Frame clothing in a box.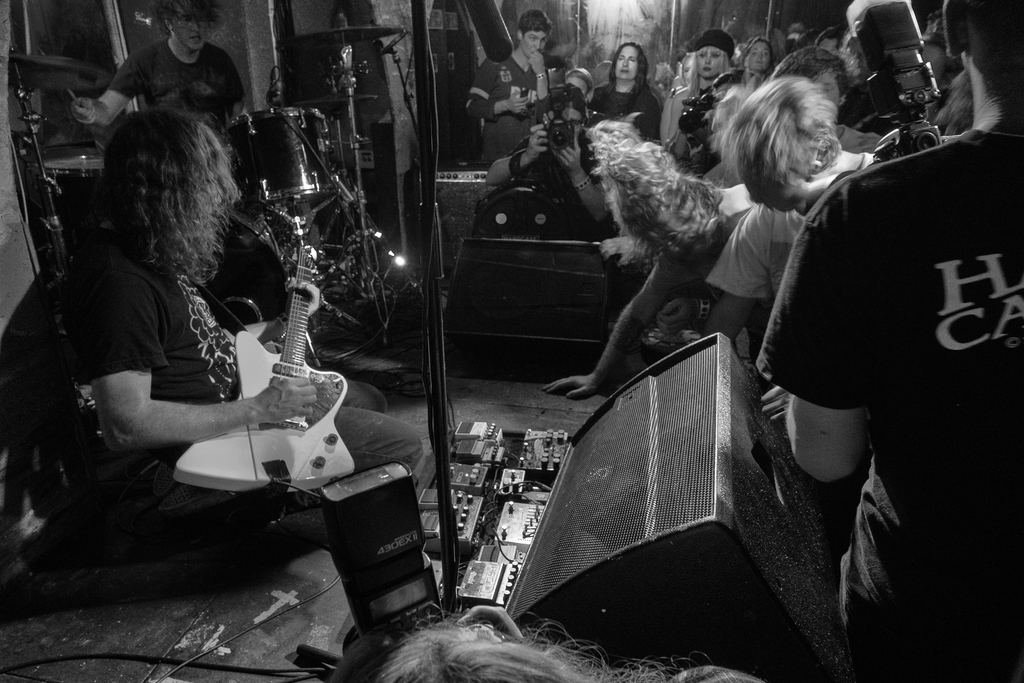
box=[706, 152, 878, 306].
